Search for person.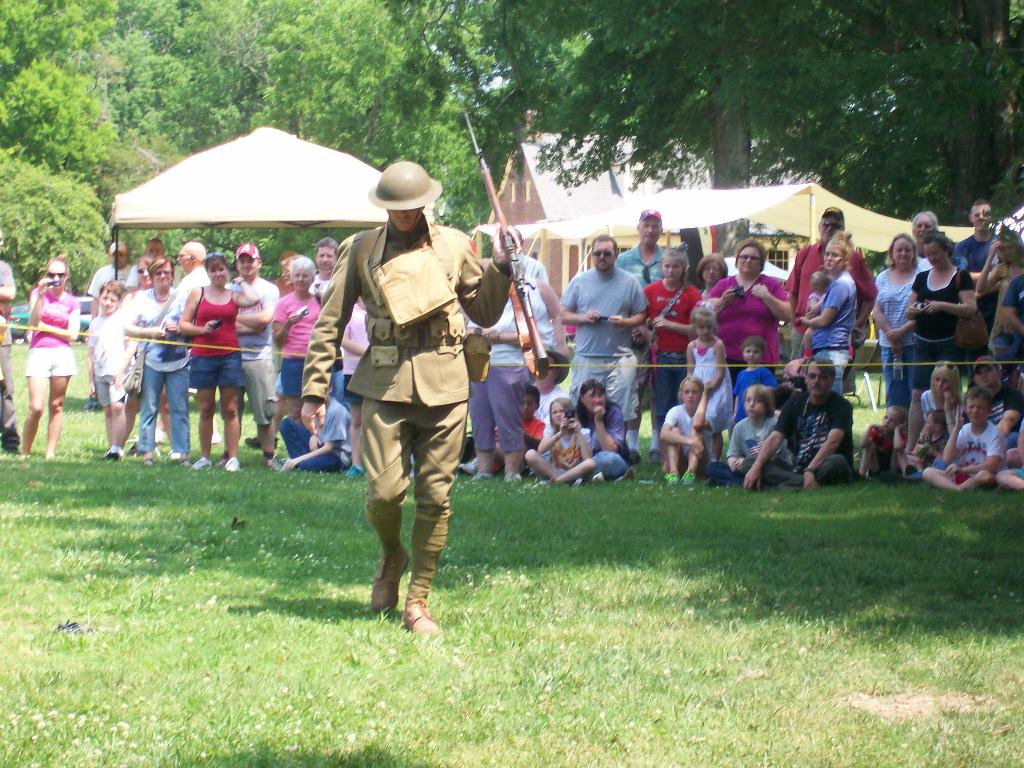
Found at crop(573, 377, 637, 487).
